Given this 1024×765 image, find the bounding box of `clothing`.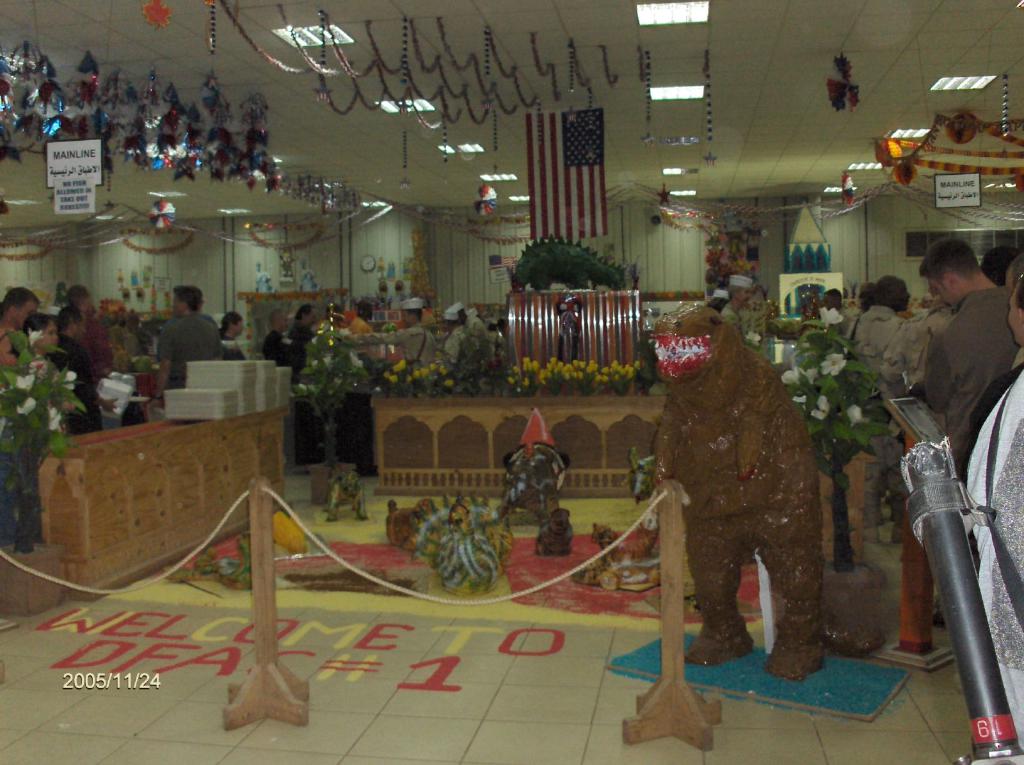
293,330,316,353.
